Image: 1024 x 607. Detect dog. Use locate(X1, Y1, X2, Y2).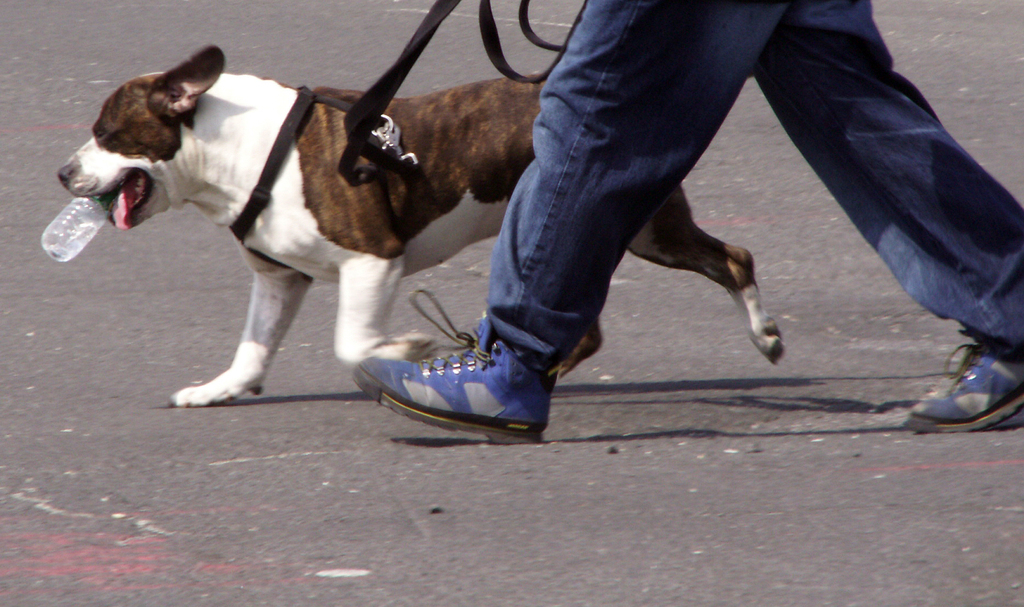
locate(58, 45, 786, 407).
